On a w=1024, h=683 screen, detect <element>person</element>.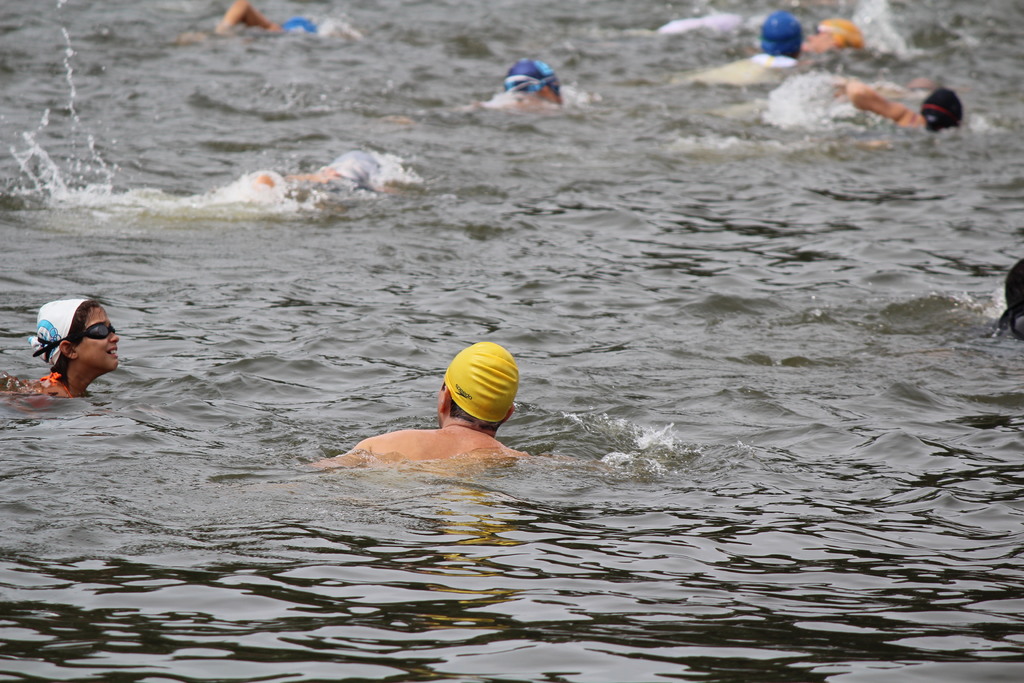
[0, 299, 122, 395].
